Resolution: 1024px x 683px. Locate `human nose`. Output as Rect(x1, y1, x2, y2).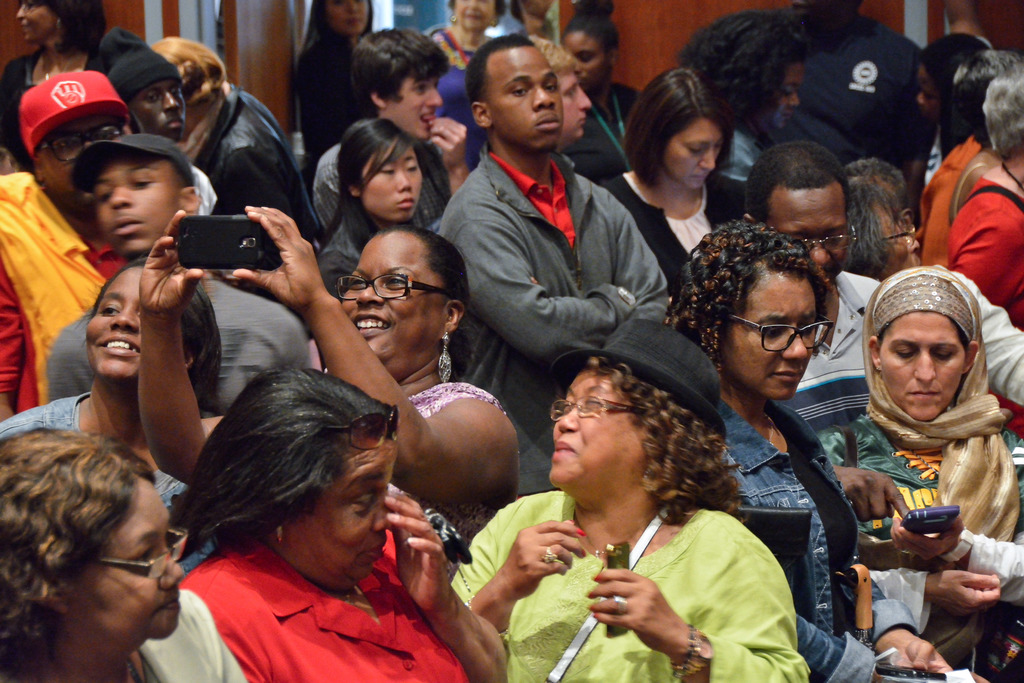
Rect(355, 284, 384, 308).
